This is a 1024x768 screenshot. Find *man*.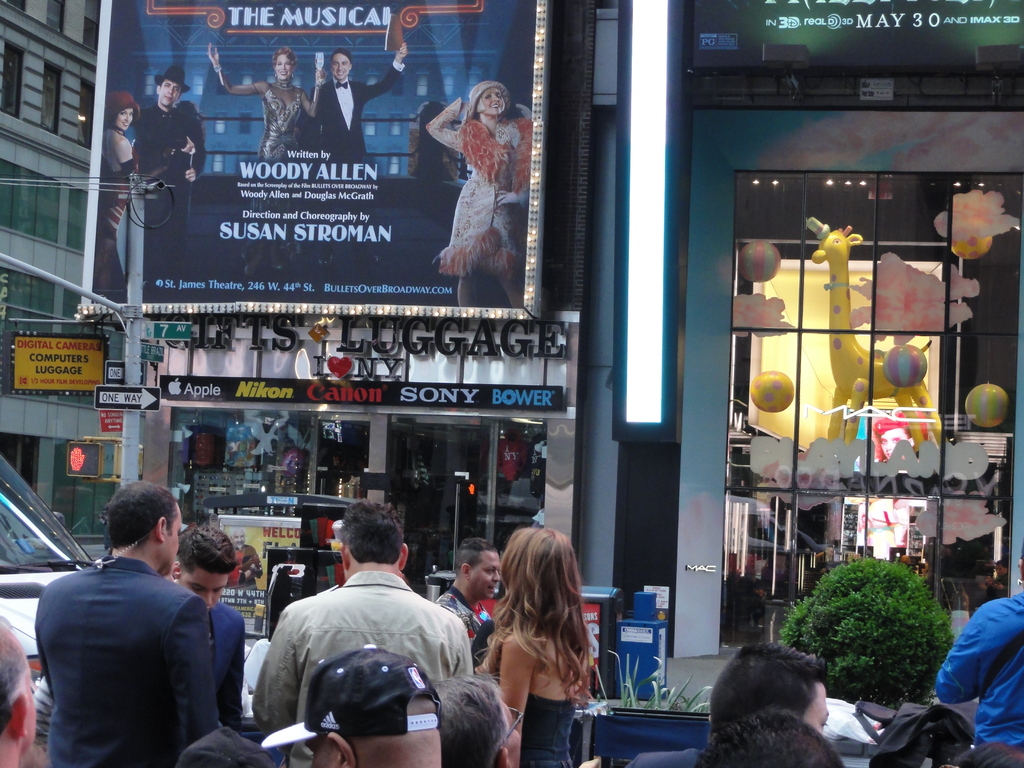
Bounding box: 698/705/847/767.
